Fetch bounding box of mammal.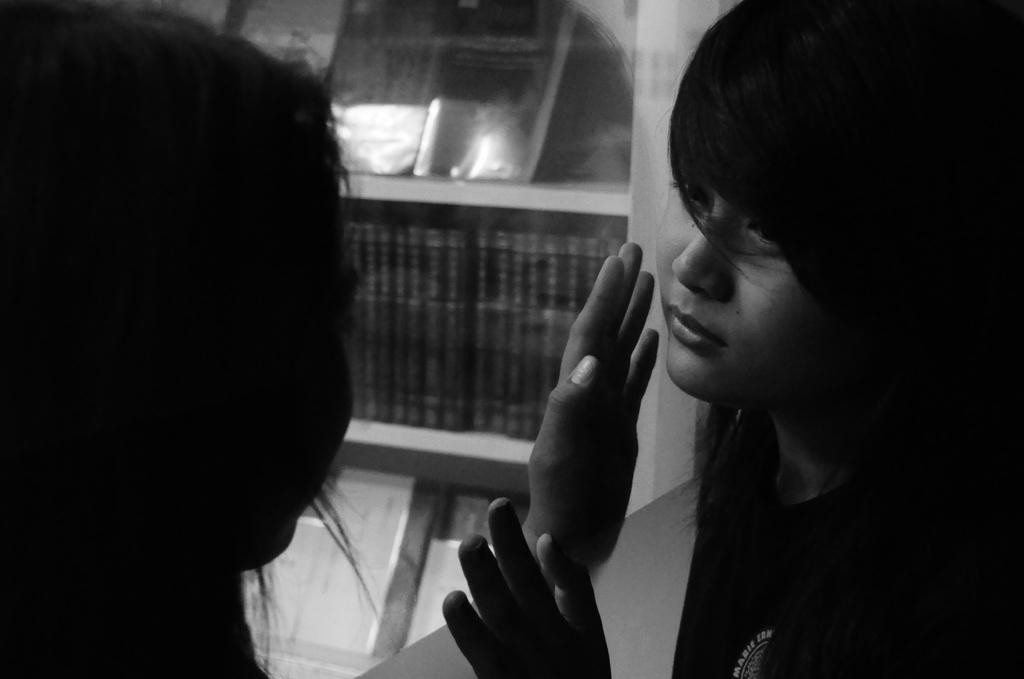
Bbox: locate(0, 0, 401, 678).
